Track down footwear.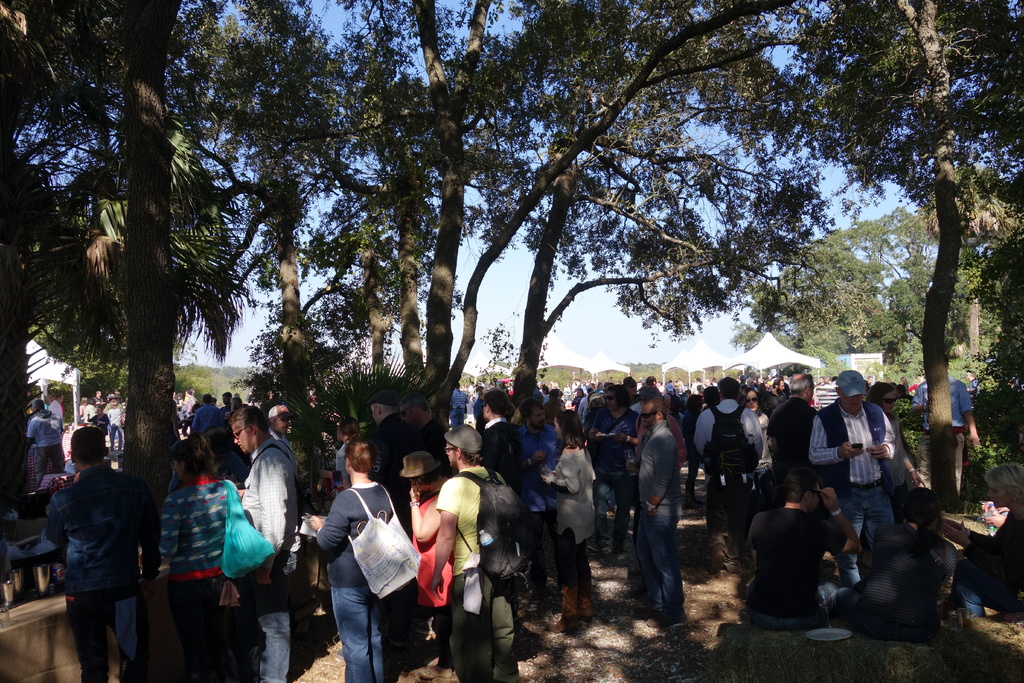
Tracked to x1=415 y1=662 x2=456 y2=680.
